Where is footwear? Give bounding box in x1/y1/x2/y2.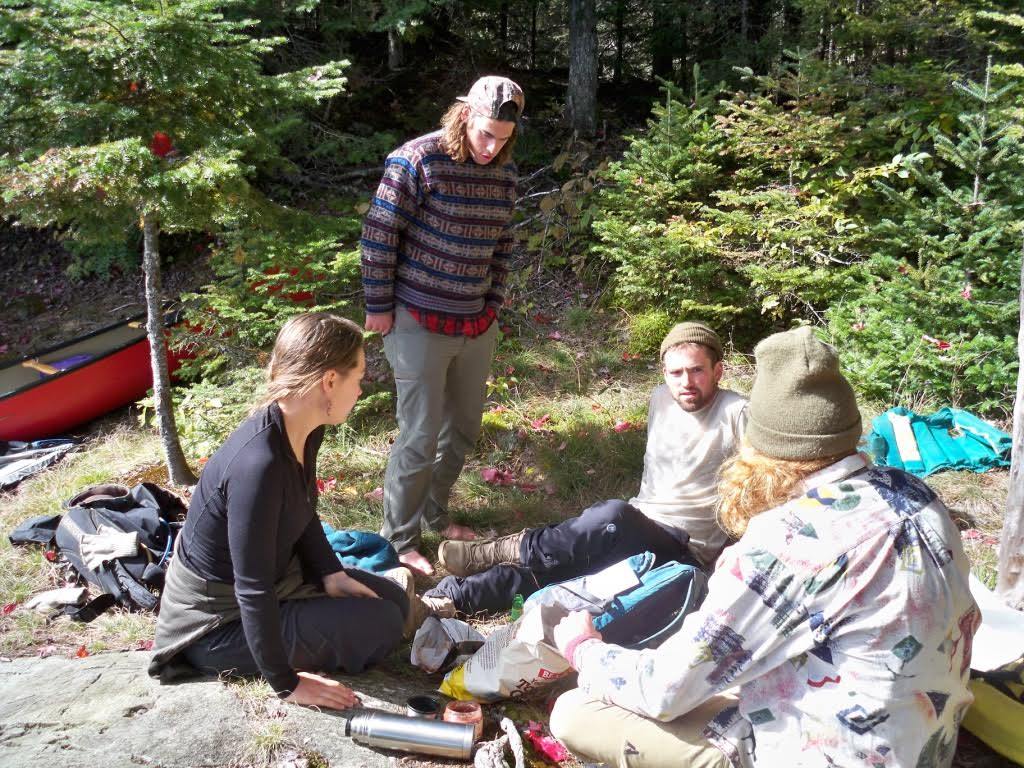
439/522/471/537.
